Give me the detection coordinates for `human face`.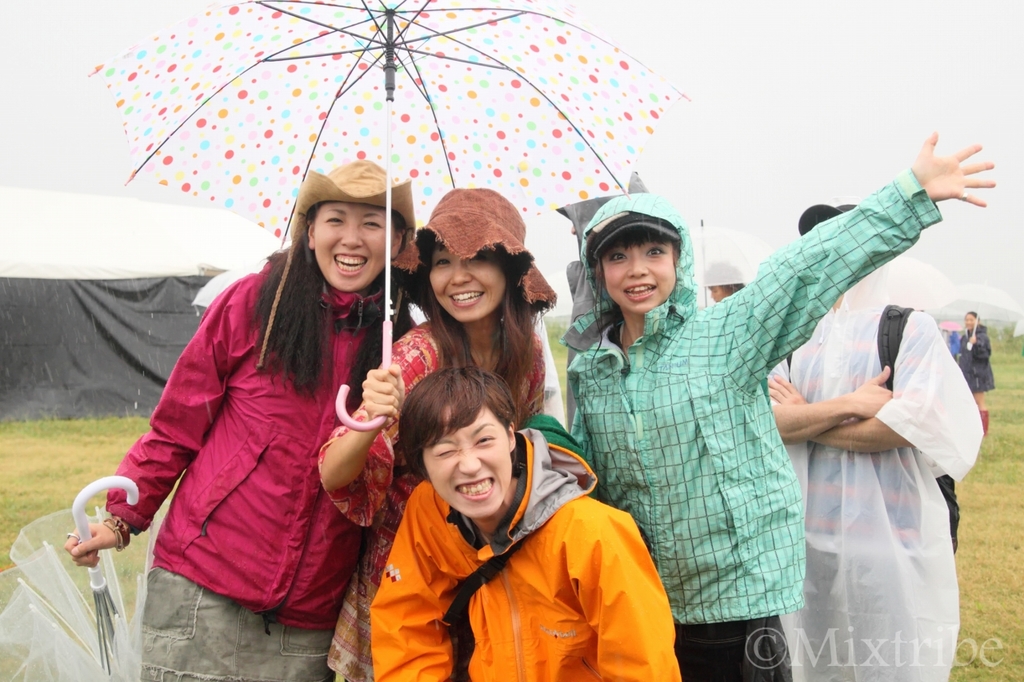
bbox(431, 240, 509, 323).
